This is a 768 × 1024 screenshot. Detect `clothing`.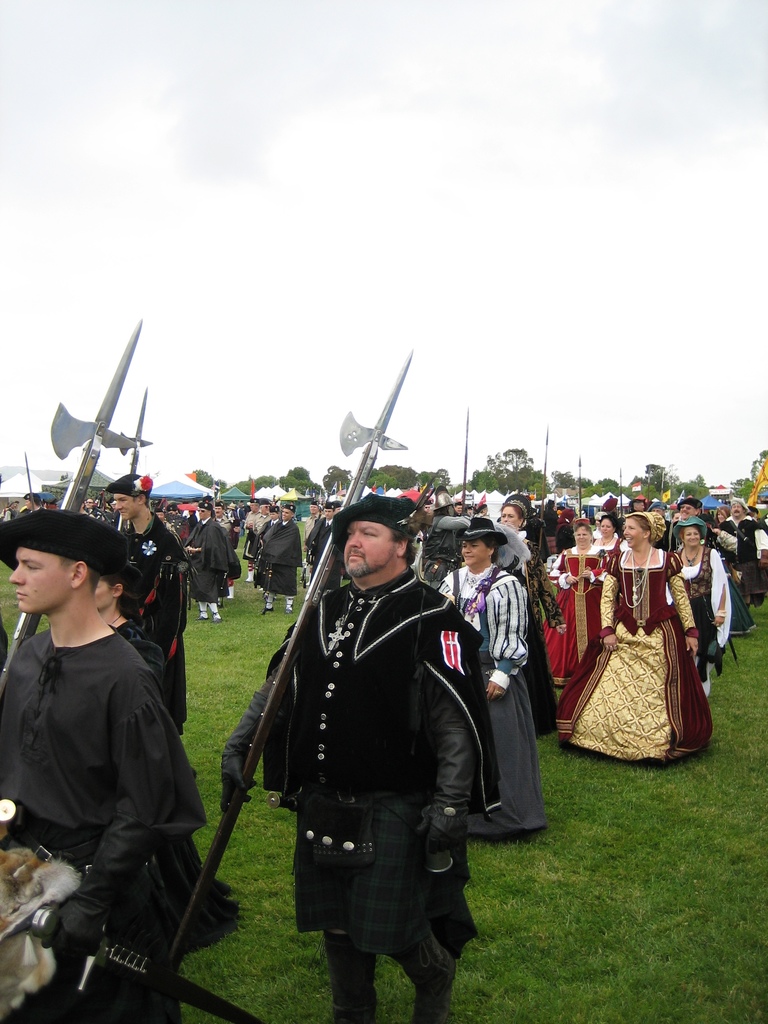
[x1=124, y1=534, x2=184, y2=660].
